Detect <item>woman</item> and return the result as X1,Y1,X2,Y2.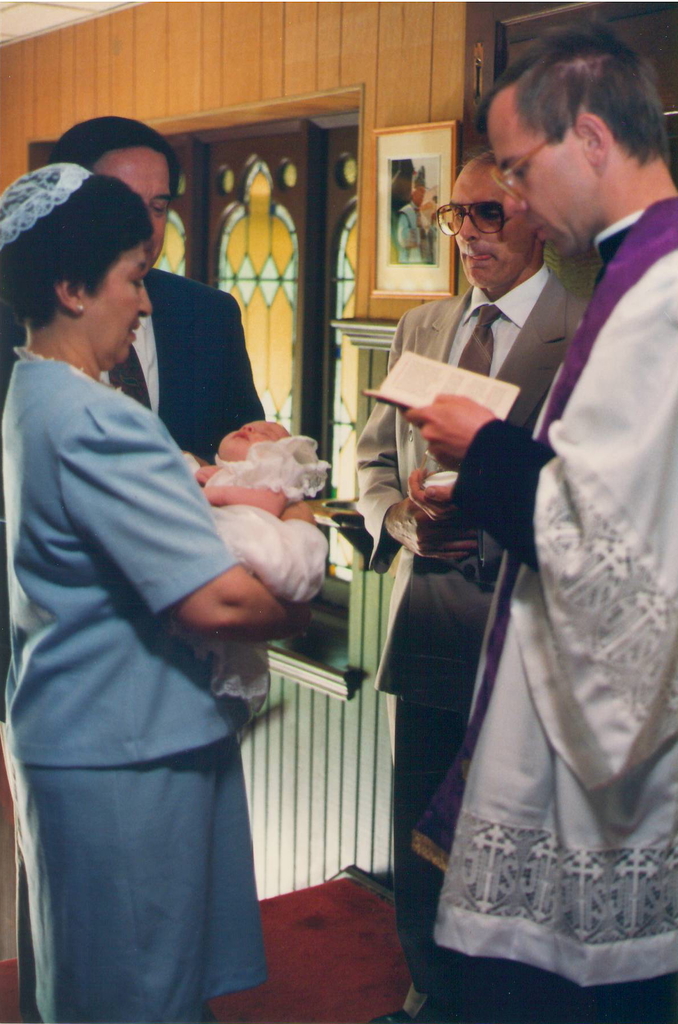
24,154,333,1023.
